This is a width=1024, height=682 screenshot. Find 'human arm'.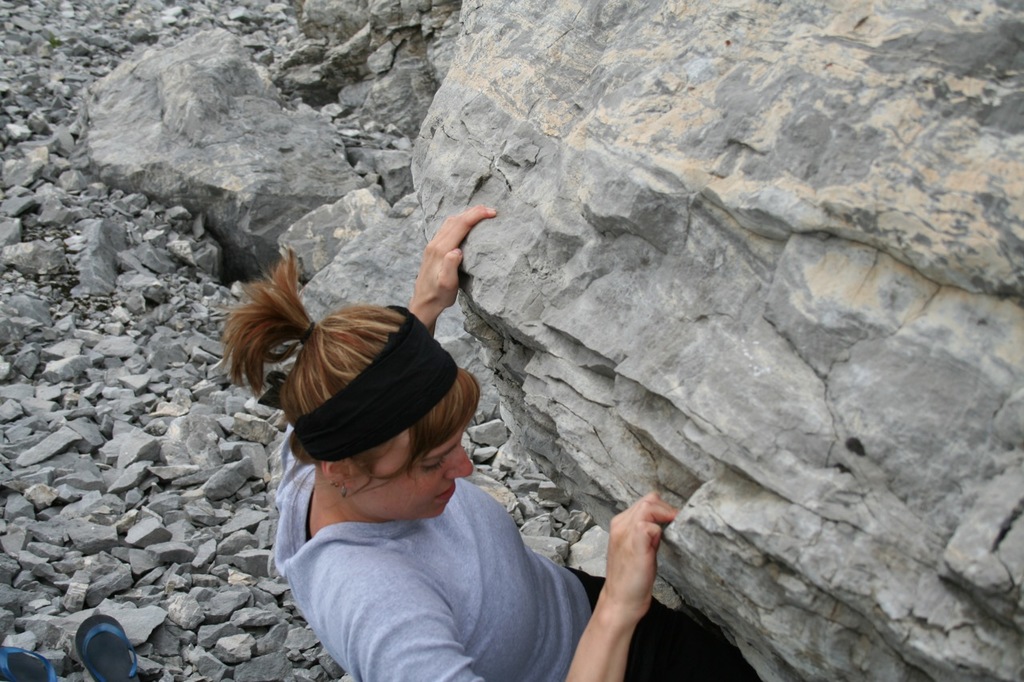
Bounding box: {"left": 344, "top": 485, "right": 682, "bottom": 681}.
